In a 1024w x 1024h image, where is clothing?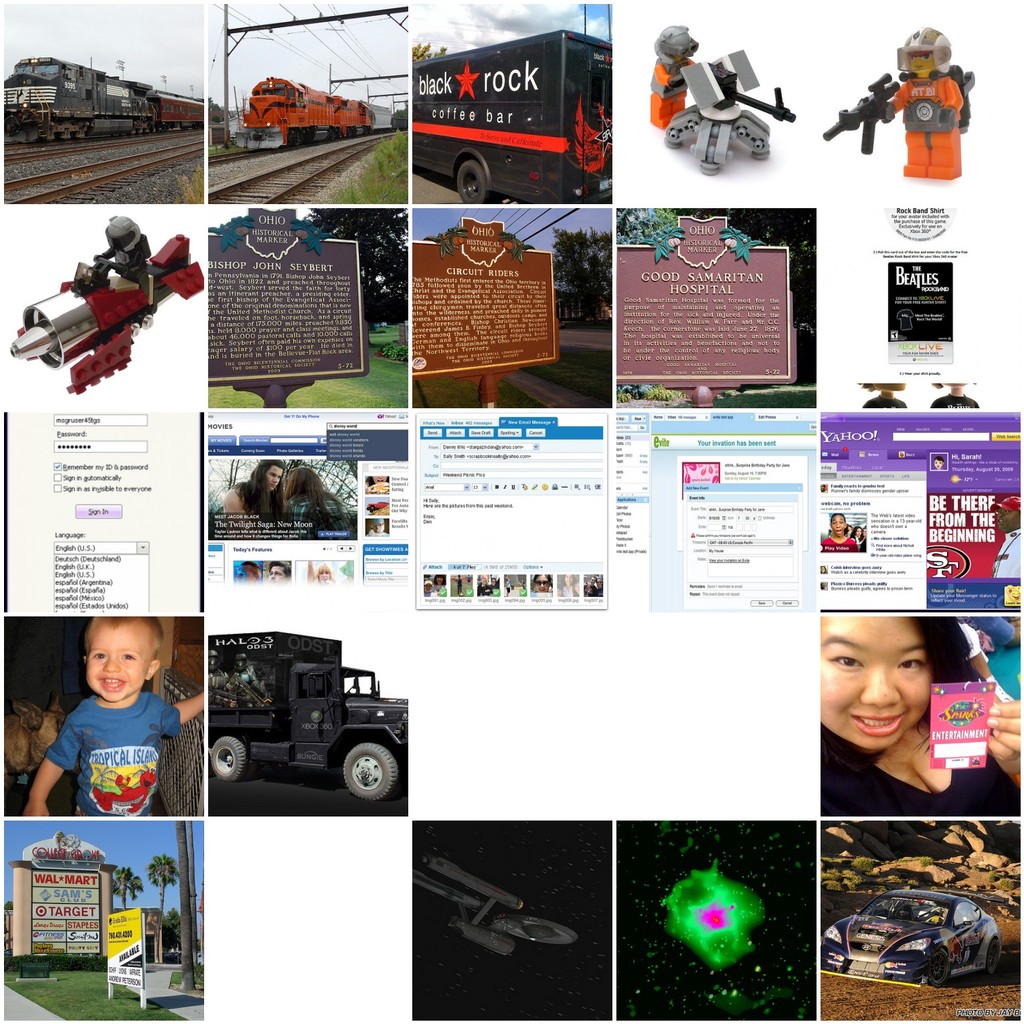
<region>988, 529, 1023, 582</region>.
